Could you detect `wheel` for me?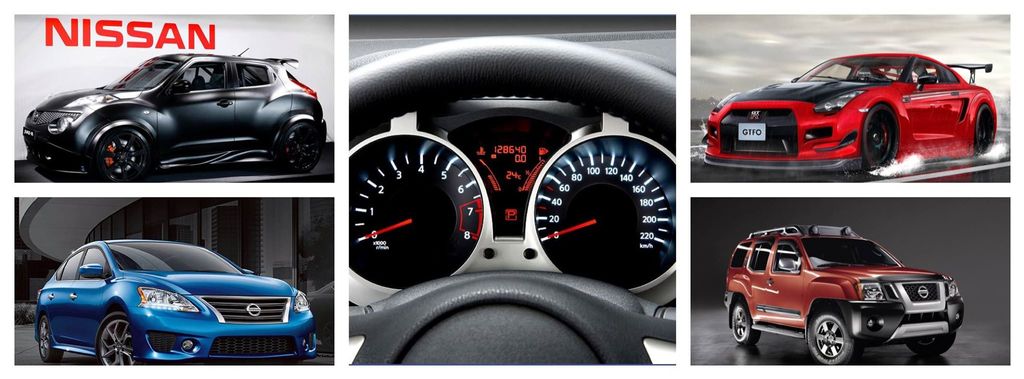
Detection result: [813,310,847,364].
